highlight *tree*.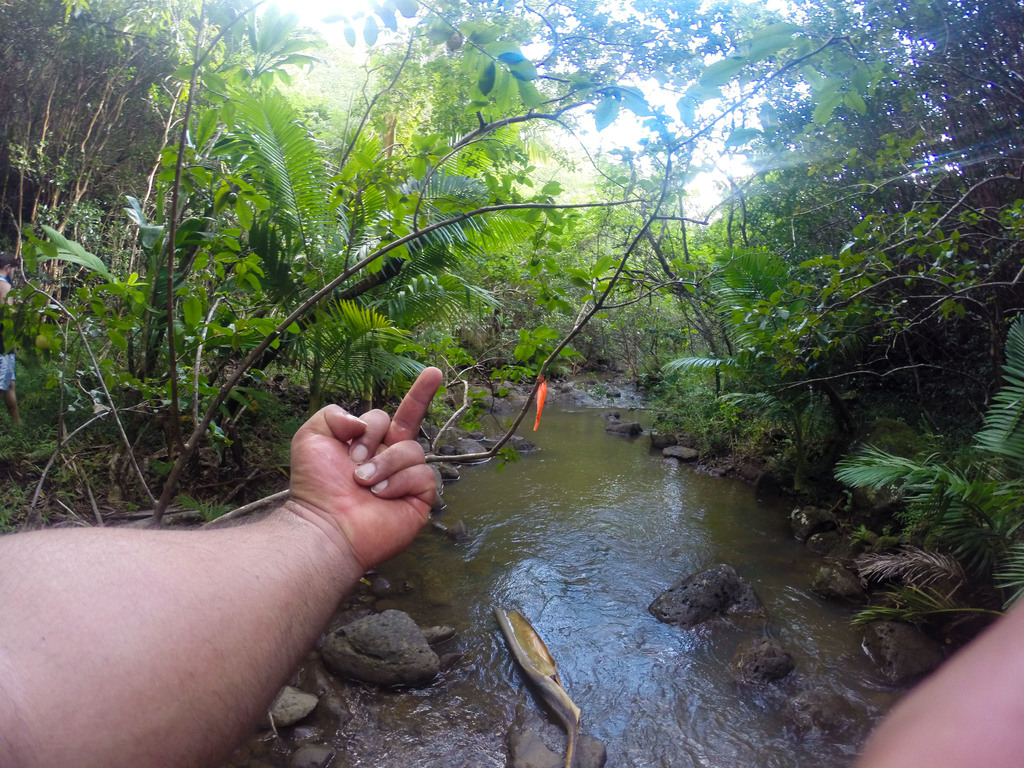
Highlighted region: l=717, t=0, r=1017, b=322.
